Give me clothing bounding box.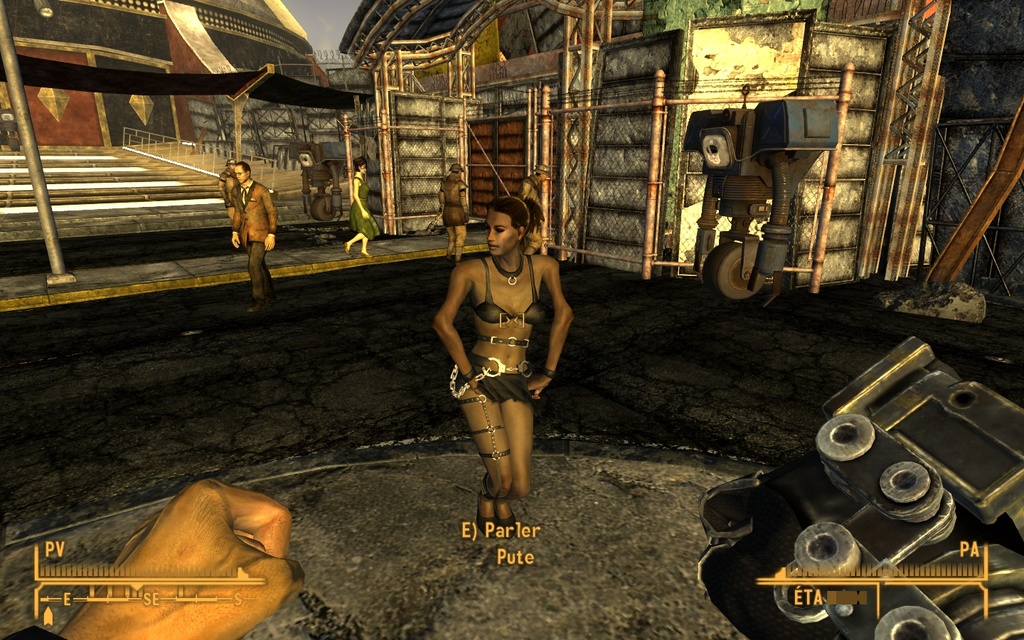
bbox=(213, 150, 274, 289).
